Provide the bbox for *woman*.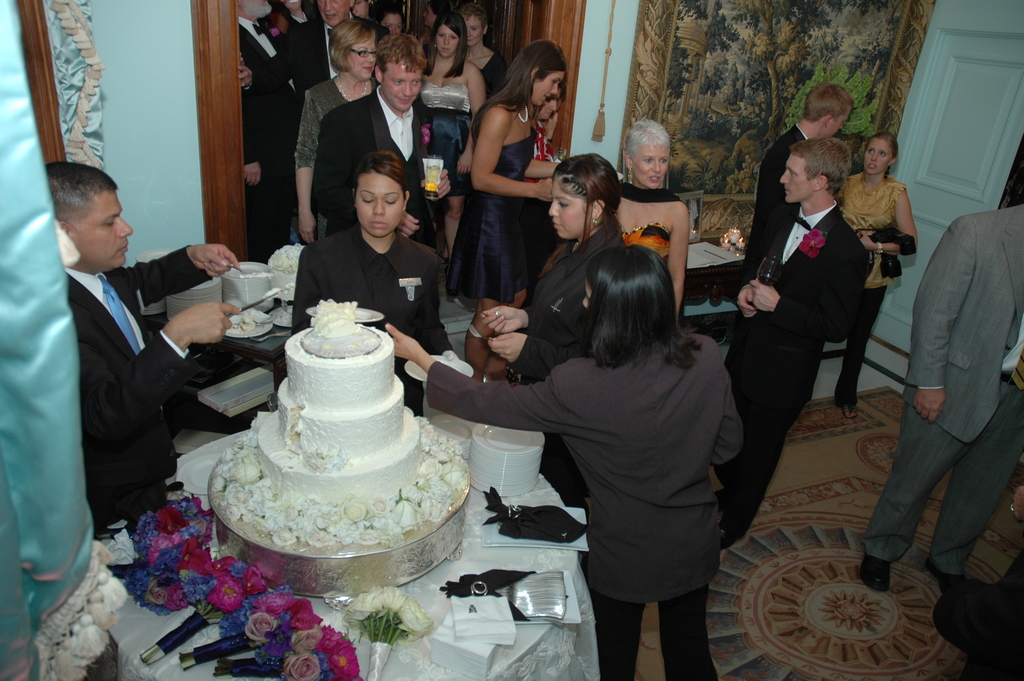
{"left": 412, "top": 0, "right": 447, "bottom": 54}.
